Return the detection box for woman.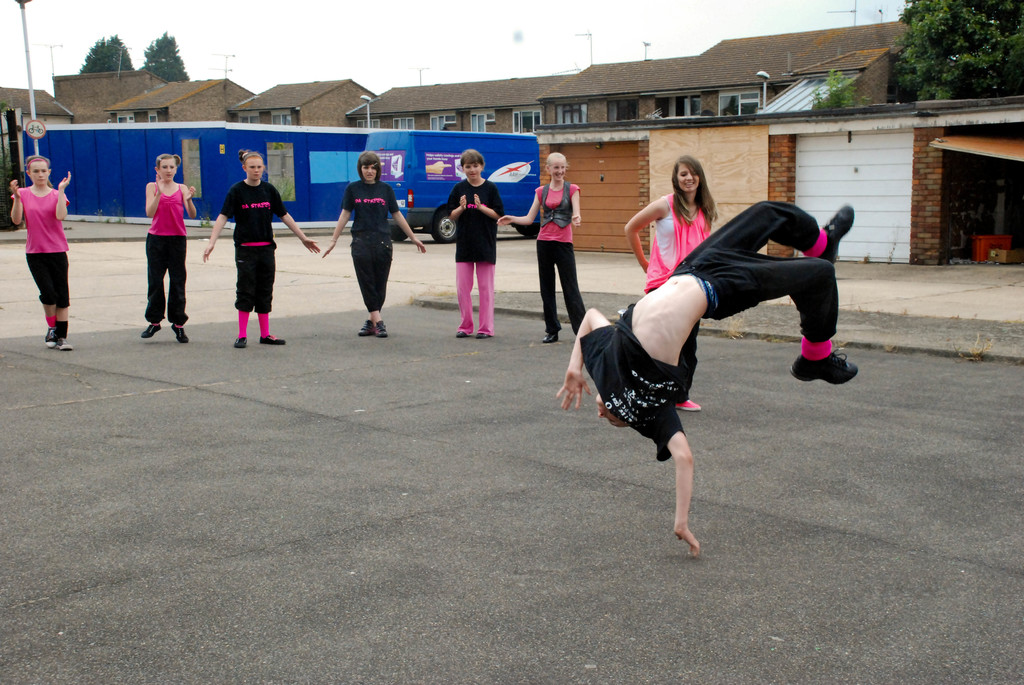
623:155:715:414.
